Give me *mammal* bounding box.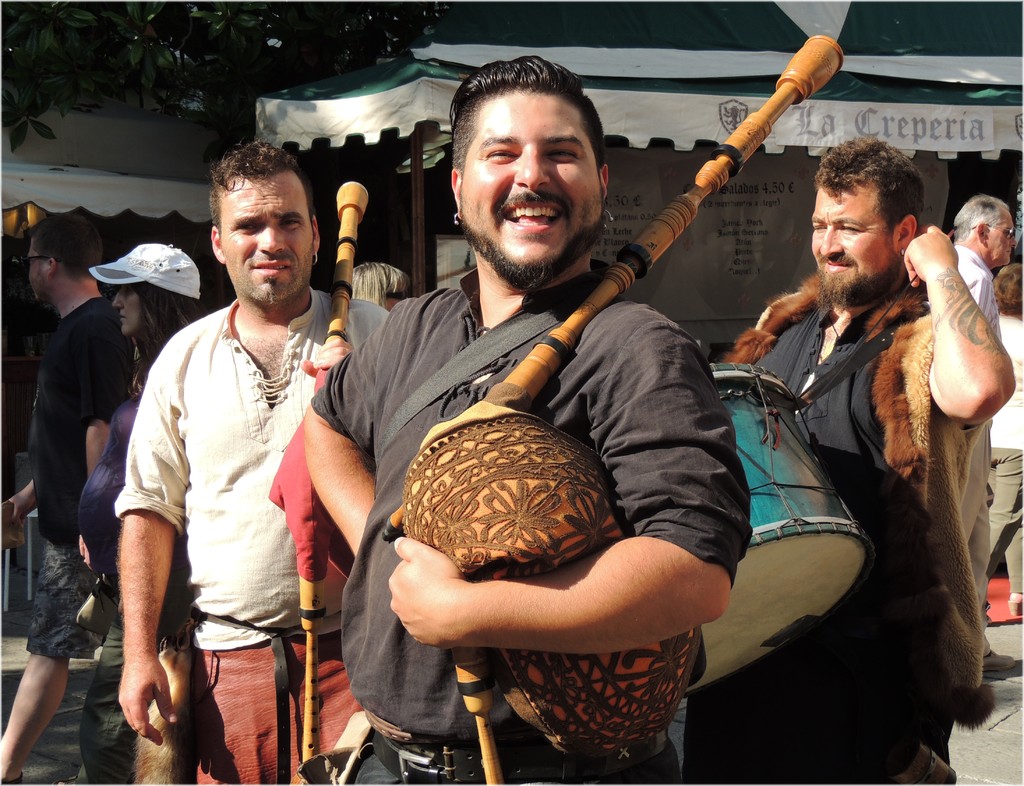
x1=76 y1=245 x2=206 y2=781.
